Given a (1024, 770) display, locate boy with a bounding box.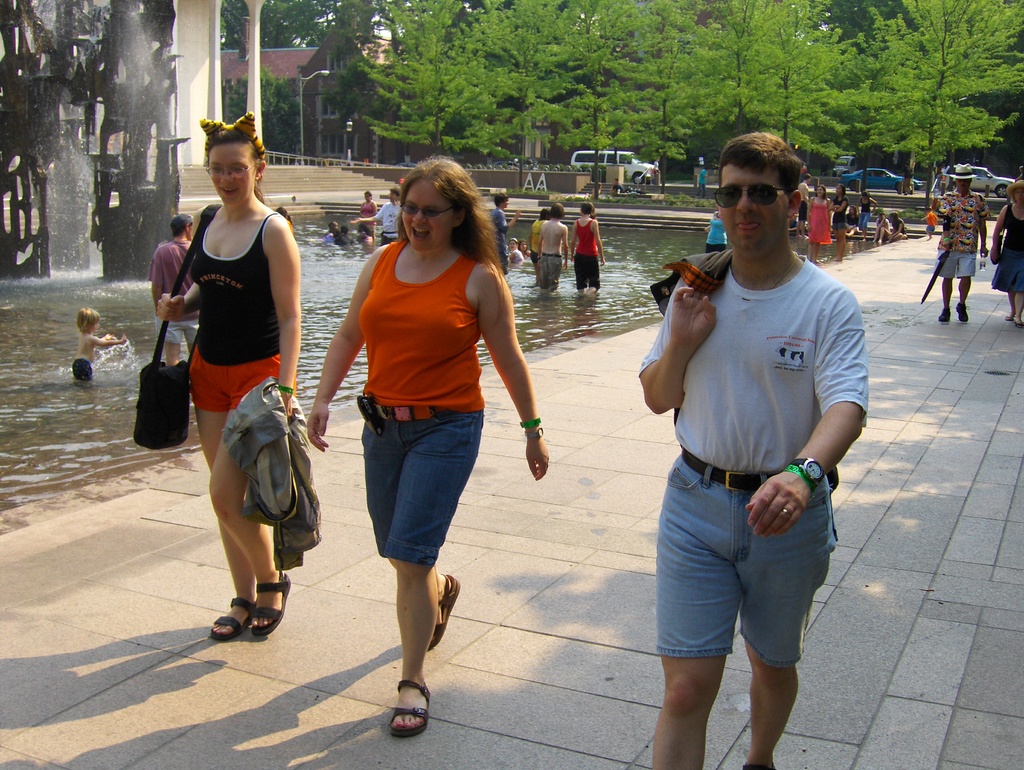
Located: (918, 207, 941, 238).
